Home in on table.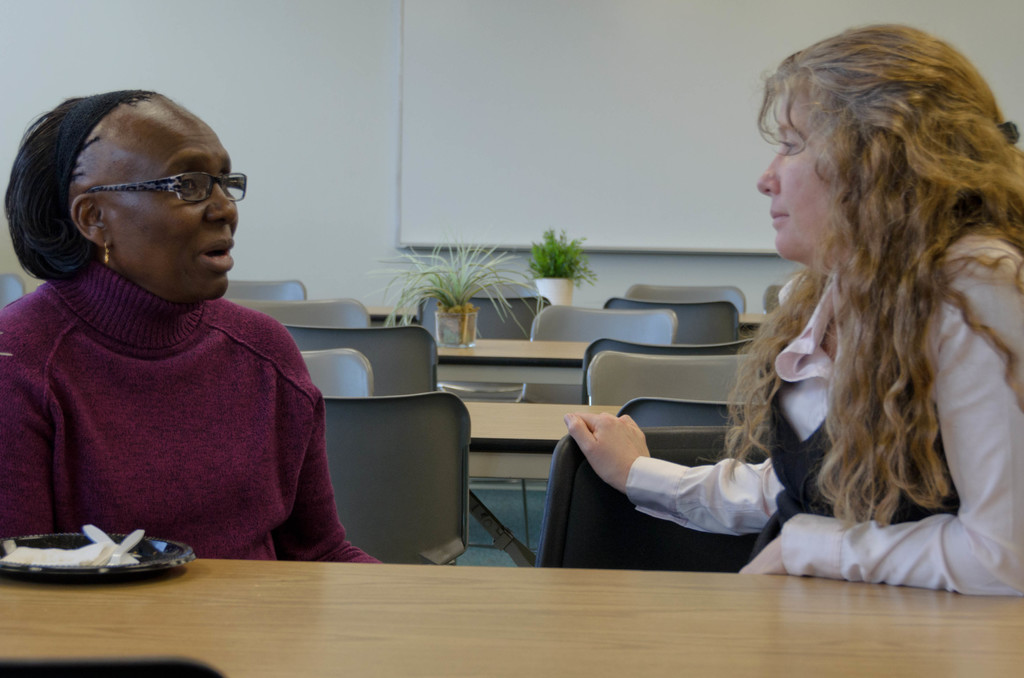
Homed in at rect(0, 541, 1023, 677).
